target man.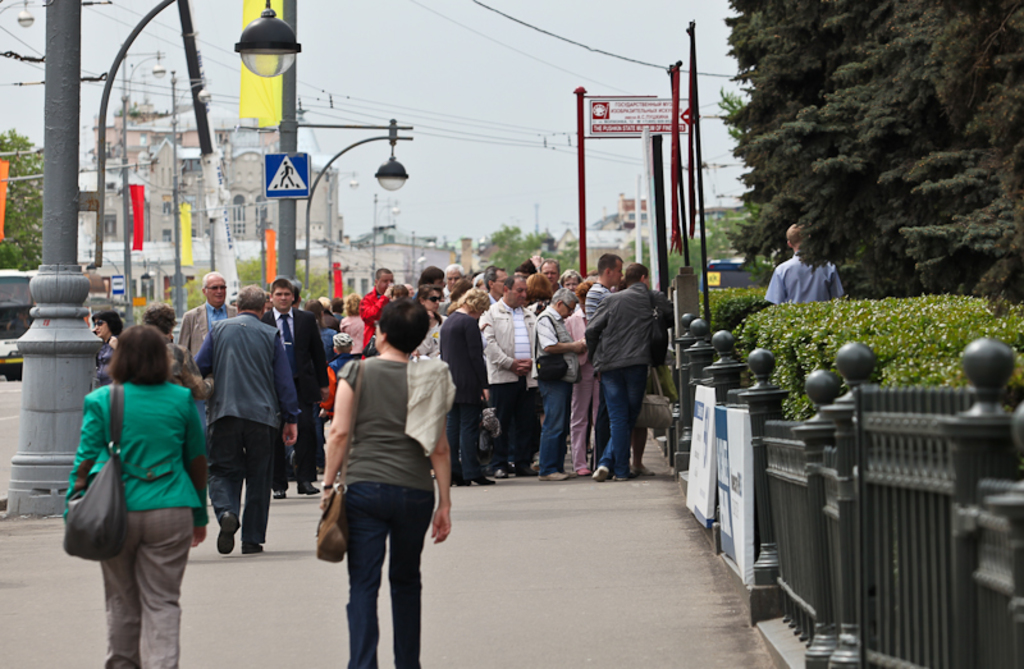
Target region: detection(755, 225, 847, 302).
